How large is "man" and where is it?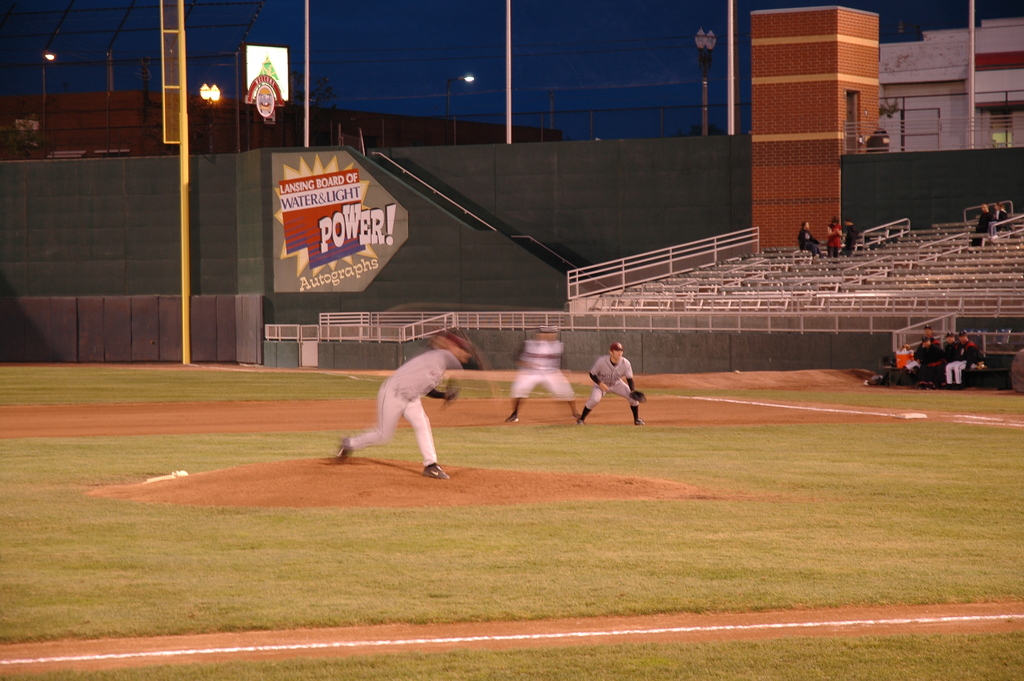
Bounding box: (left=797, top=218, right=825, bottom=261).
